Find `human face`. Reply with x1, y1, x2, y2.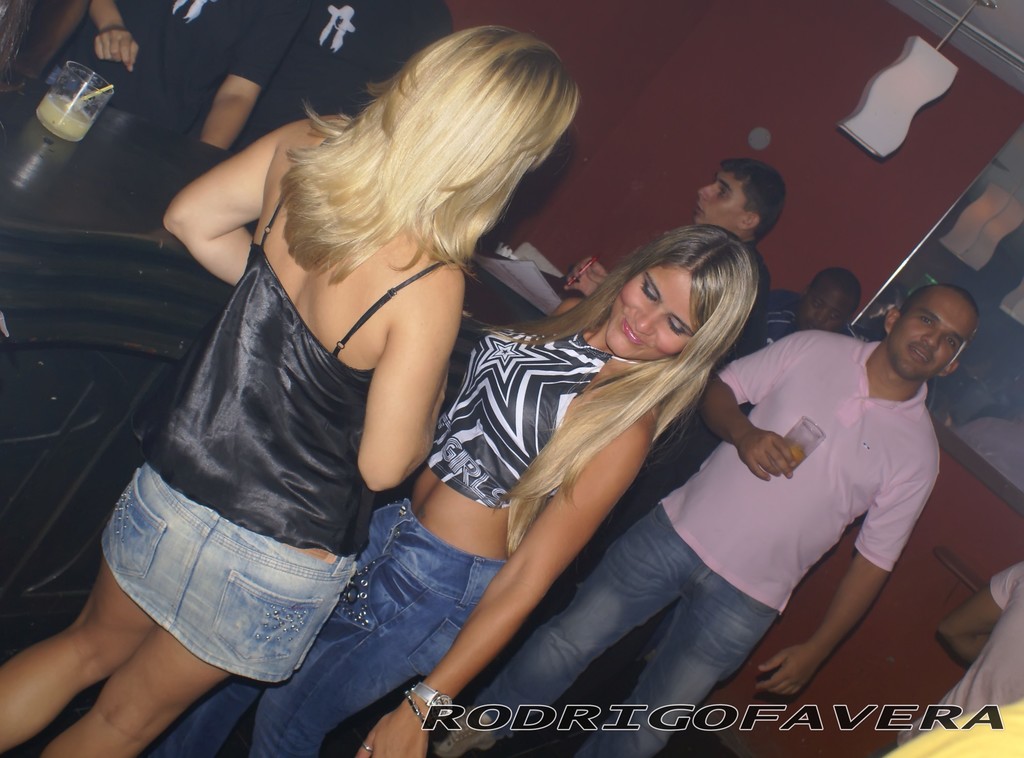
882, 279, 978, 391.
